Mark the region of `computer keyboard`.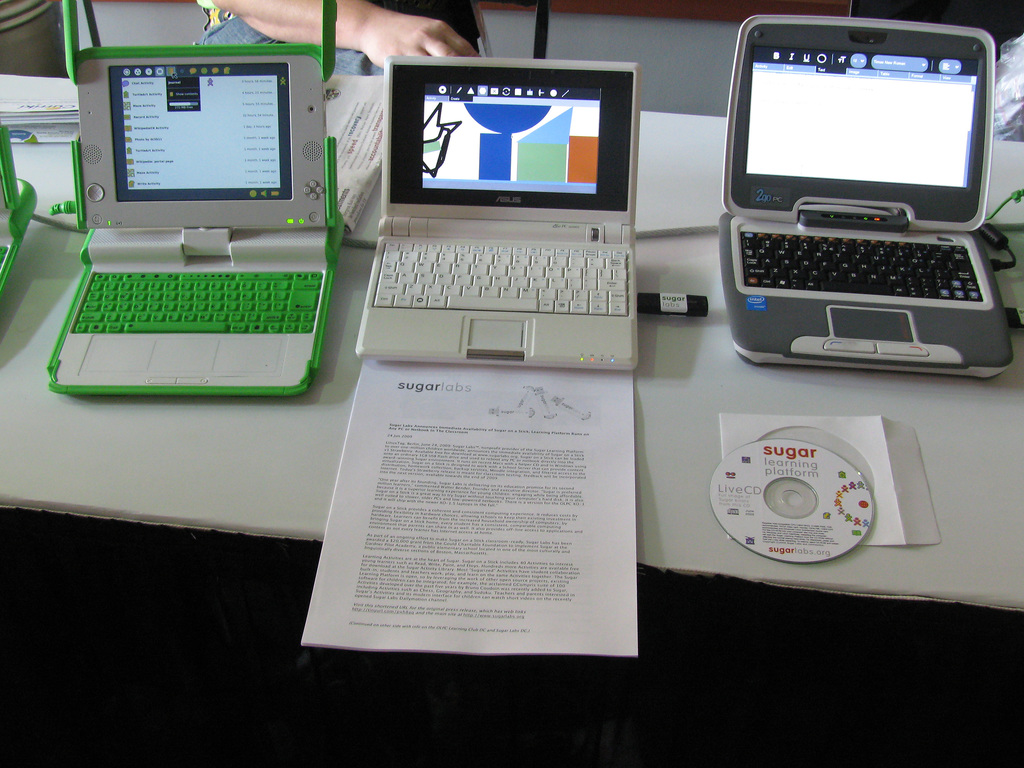
Region: <bbox>75, 268, 329, 336</bbox>.
